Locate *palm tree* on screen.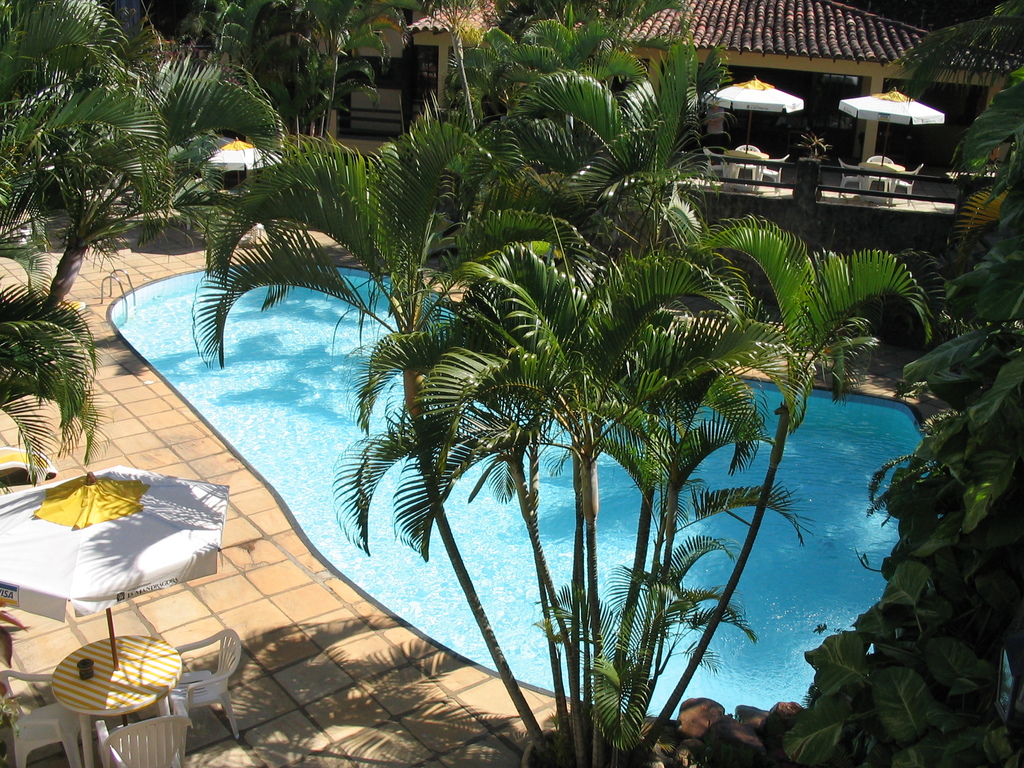
On screen at box=[647, 243, 917, 664].
